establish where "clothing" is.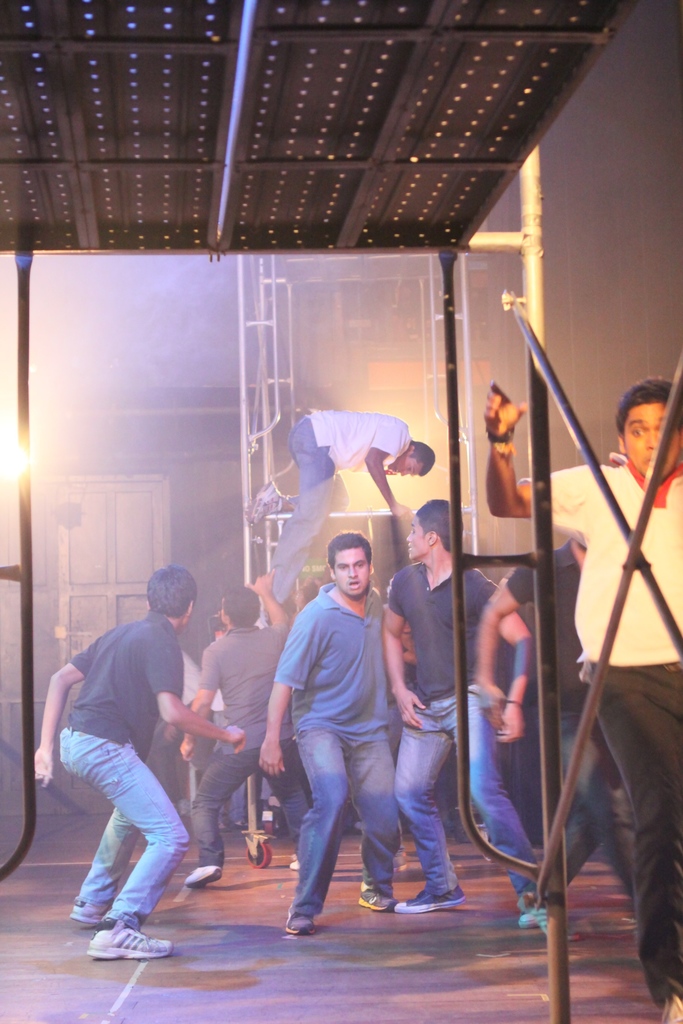
Established at Rect(63, 560, 218, 946).
